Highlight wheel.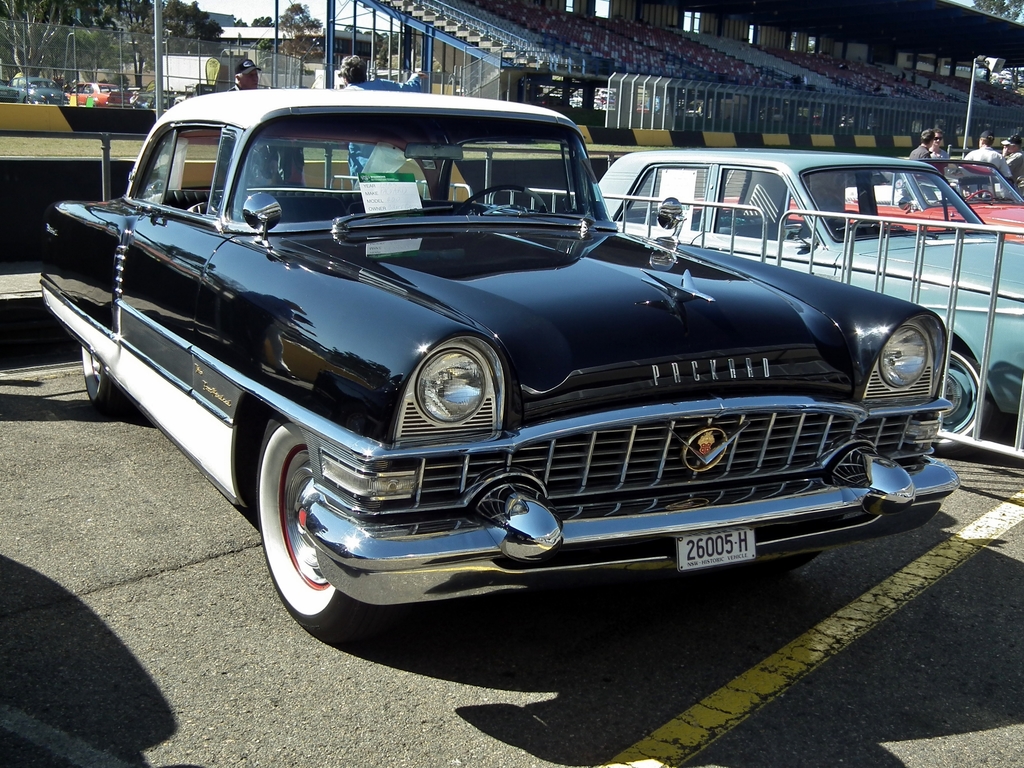
Highlighted region: 82:346:124:410.
